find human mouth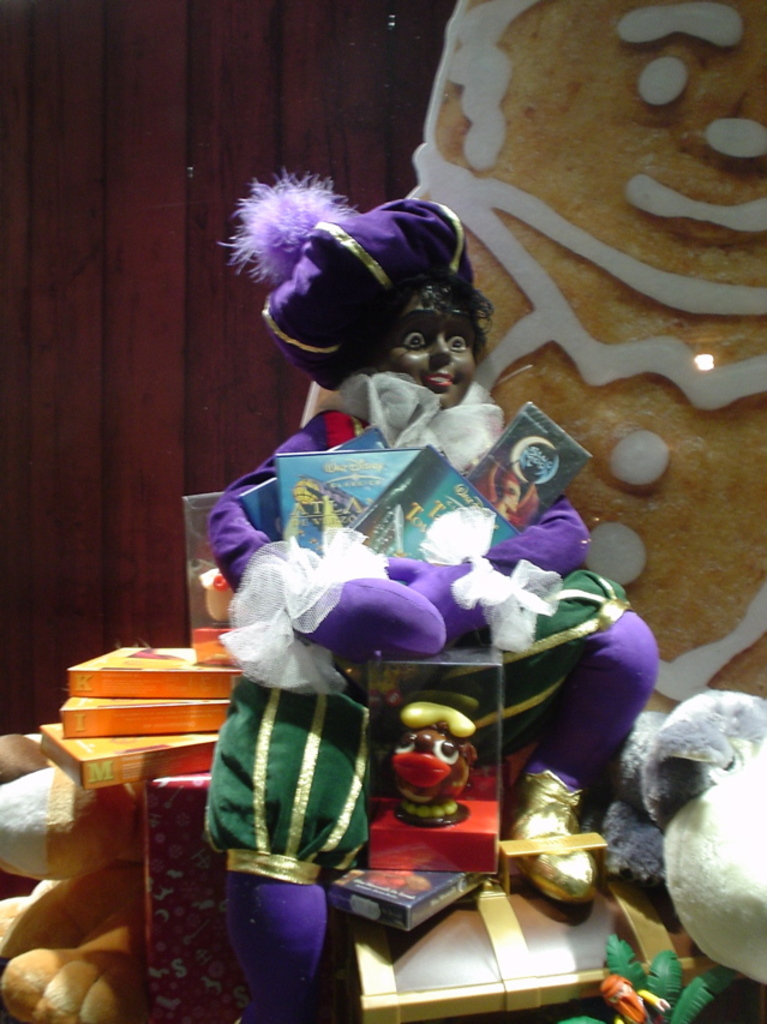
box(423, 367, 457, 388)
